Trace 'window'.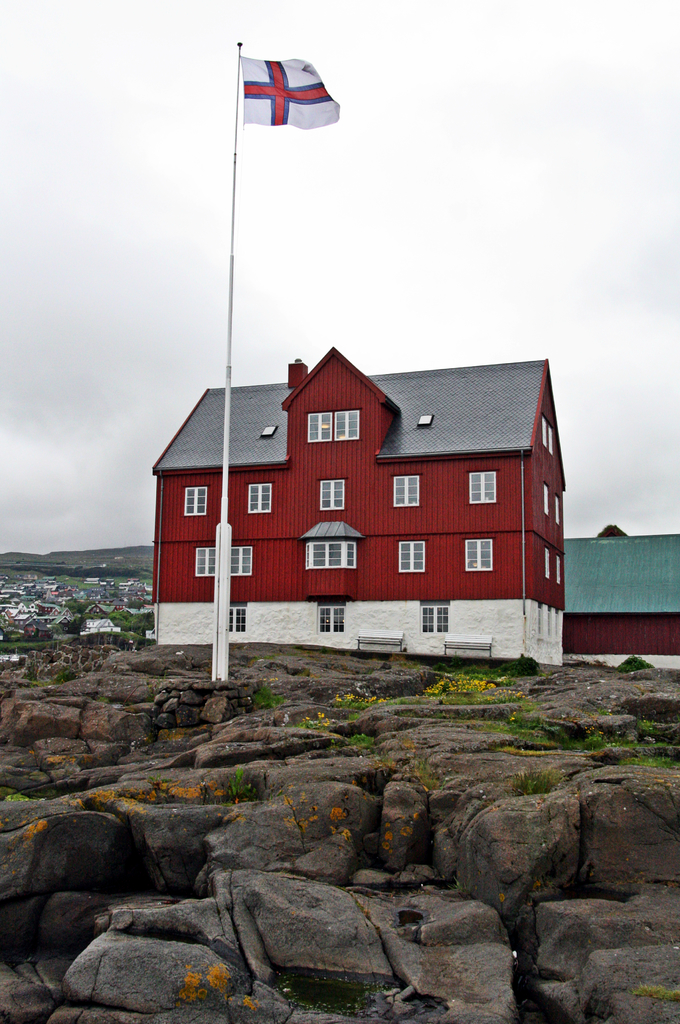
Traced to box=[245, 483, 271, 515].
